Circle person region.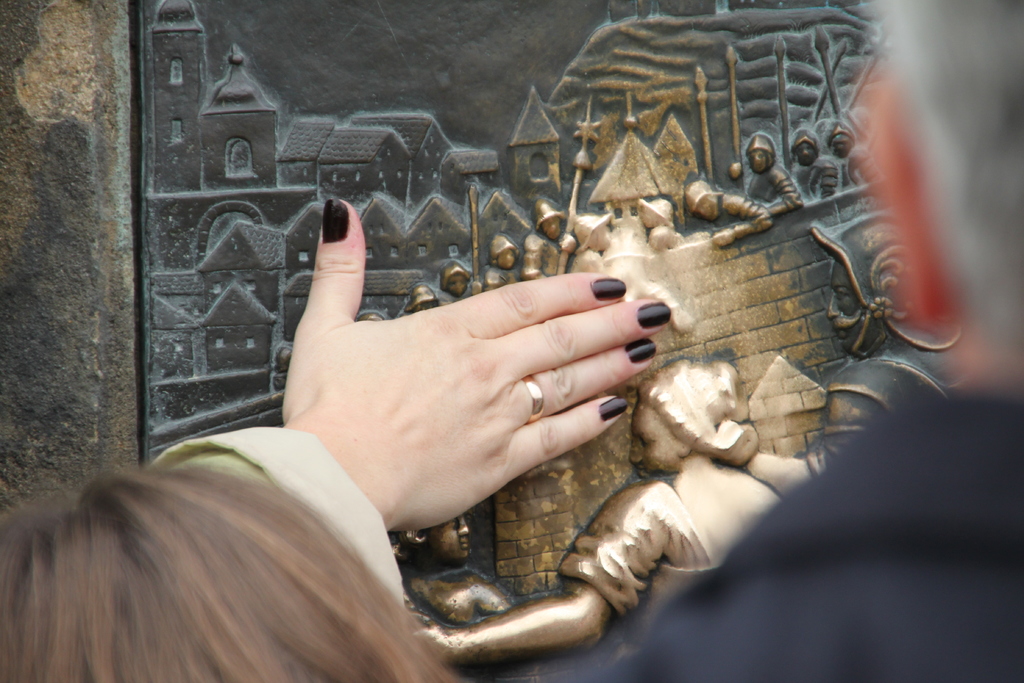
Region: {"x1": 635, "y1": 197, "x2": 684, "y2": 252}.
